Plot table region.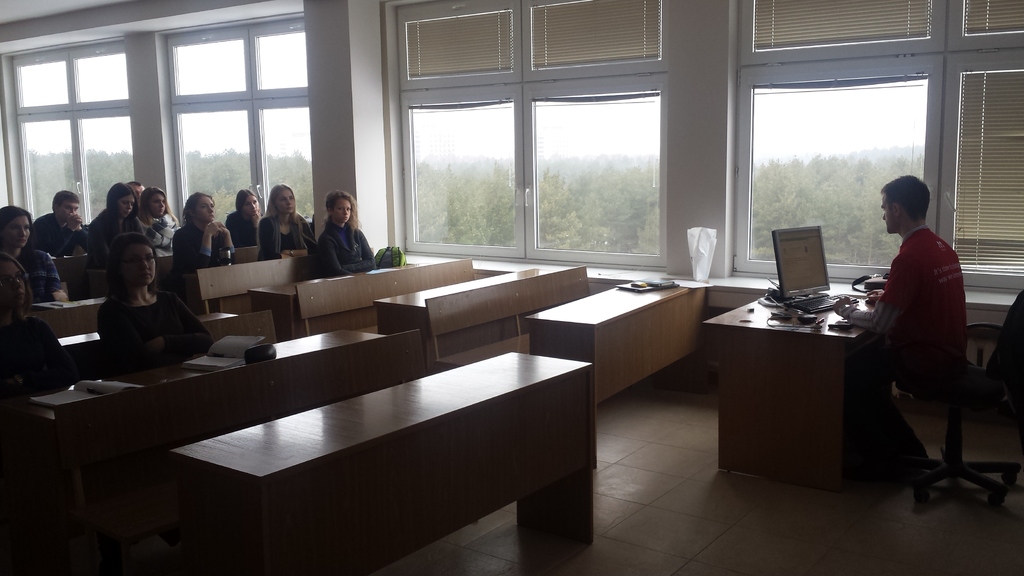
Plotted at x1=172, y1=349, x2=595, y2=575.
